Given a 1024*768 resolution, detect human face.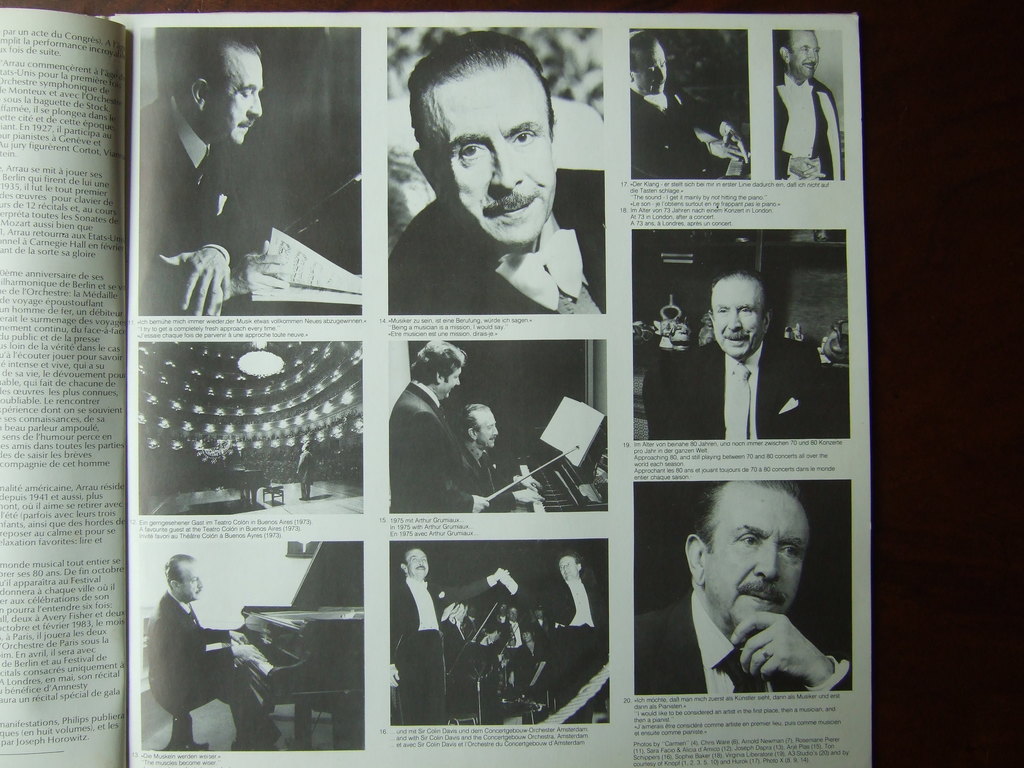
left=559, top=557, right=581, bottom=579.
